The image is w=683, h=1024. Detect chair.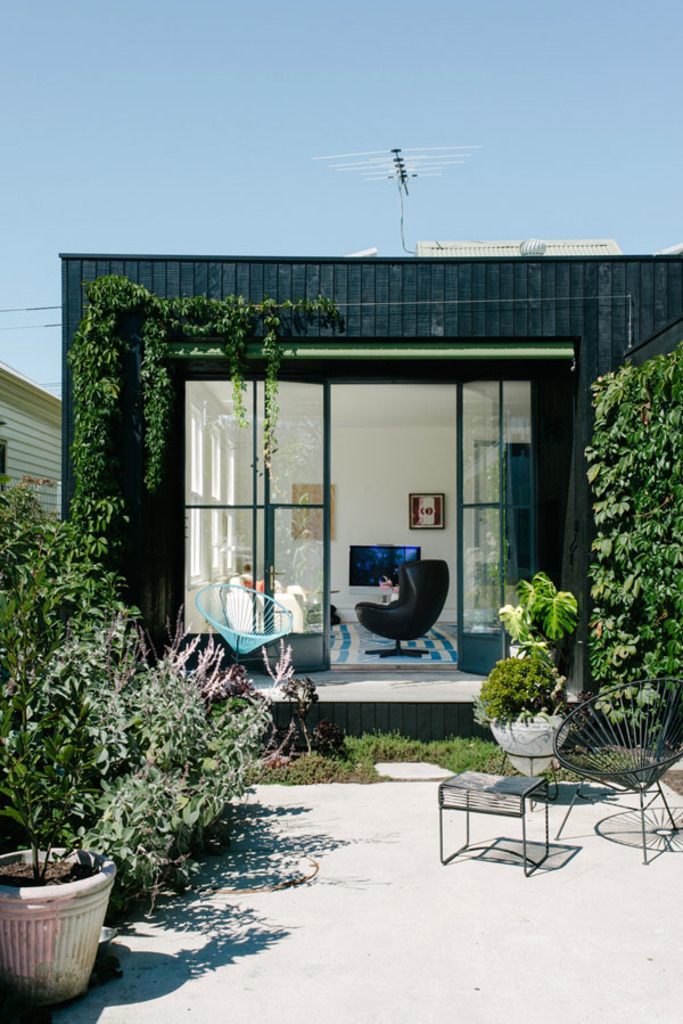
Detection: [554,675,682,859].
